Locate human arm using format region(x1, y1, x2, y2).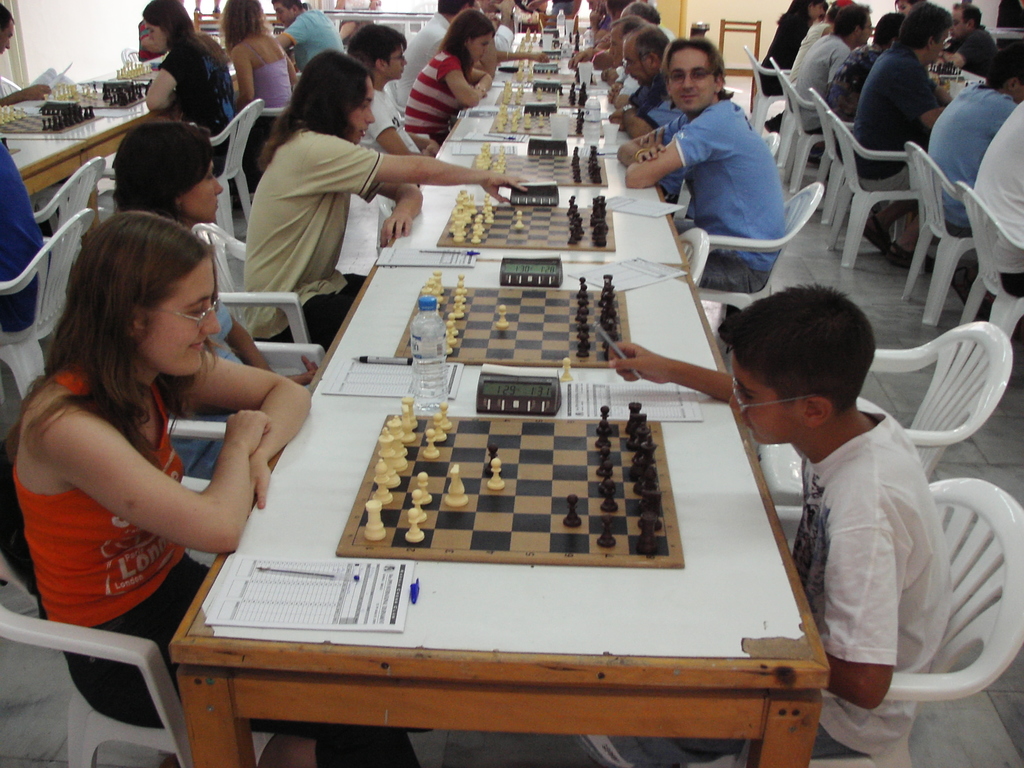
region(620, 116, 687, 161).
